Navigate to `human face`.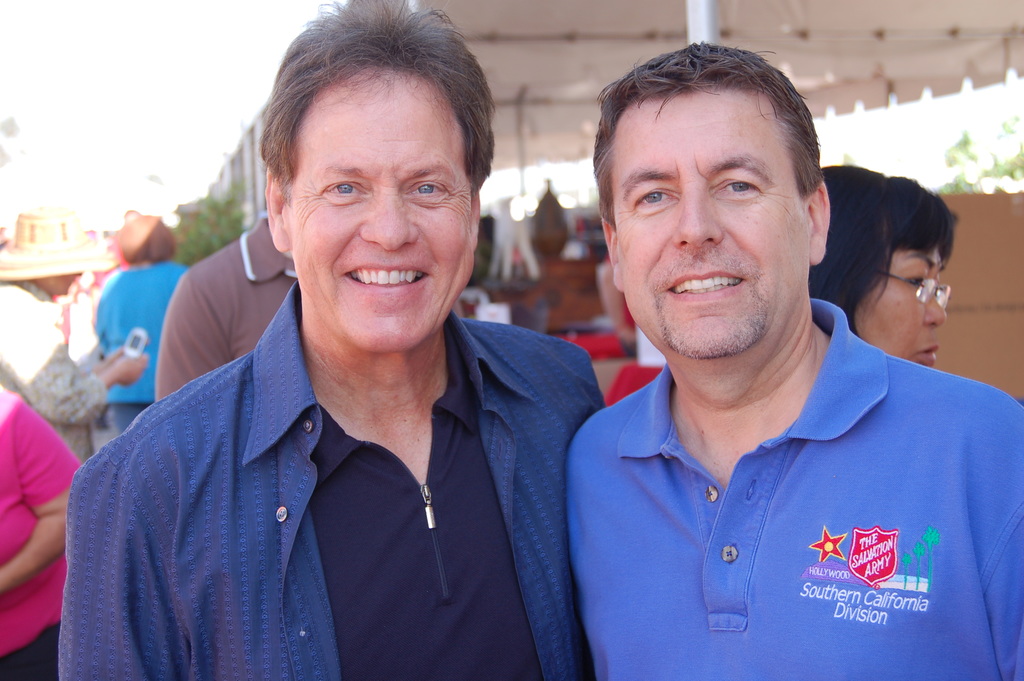
Navigation target: [605, 87, 808, 364].
